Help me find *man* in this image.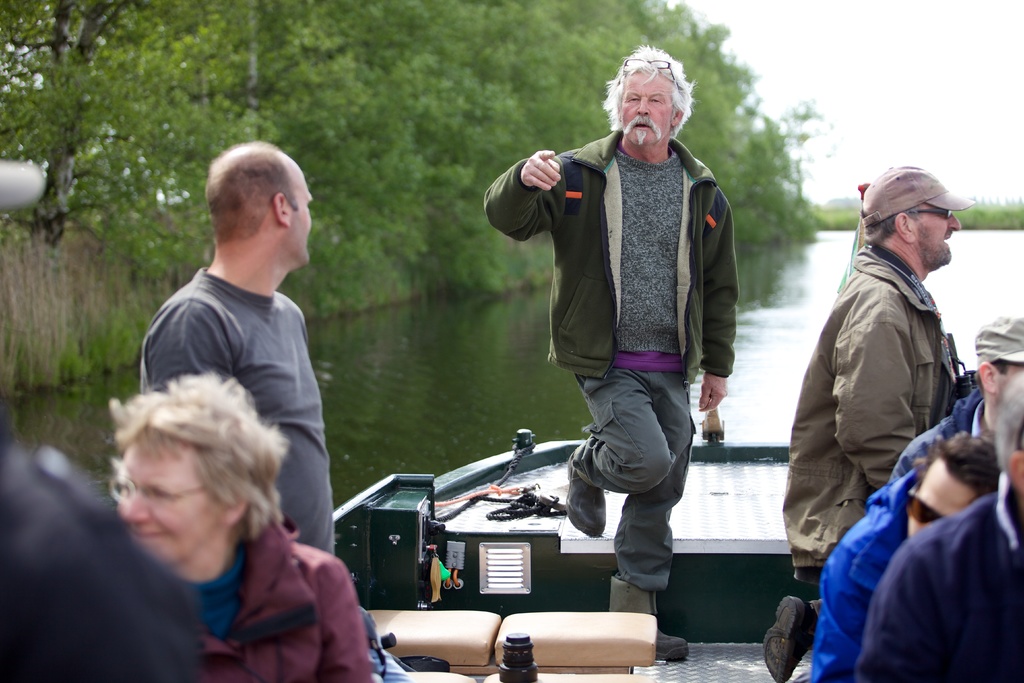
Found it: [left=783, top=170, right=987, bottom=591].
